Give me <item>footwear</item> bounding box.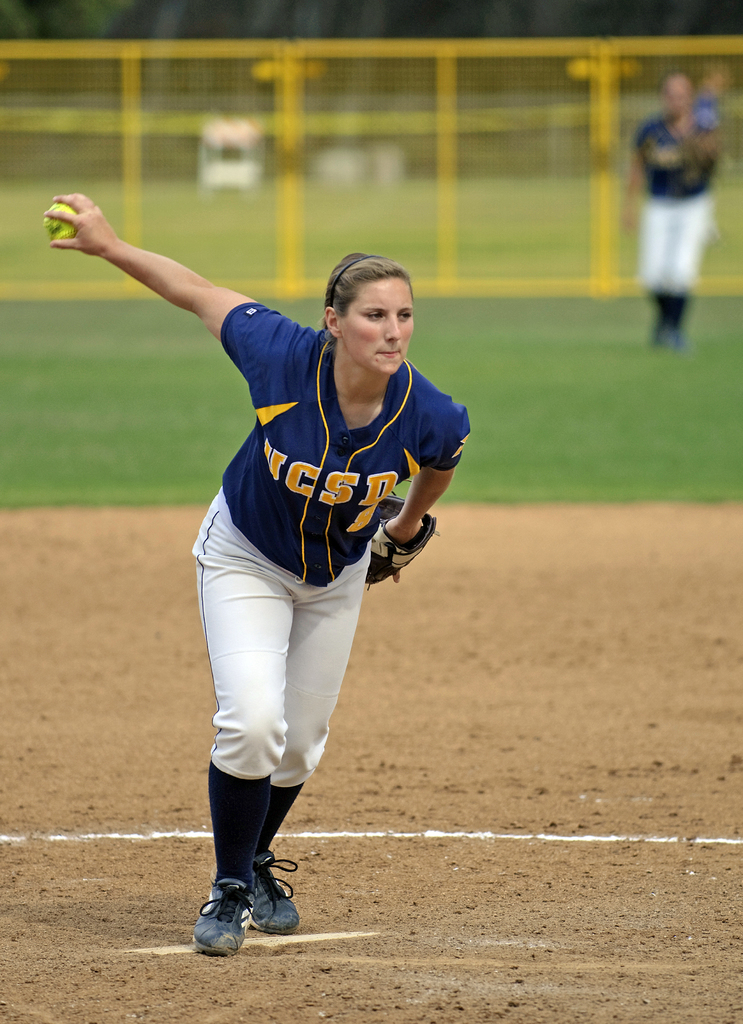
<bbox>196, 852, 304, 929</bbox>.
